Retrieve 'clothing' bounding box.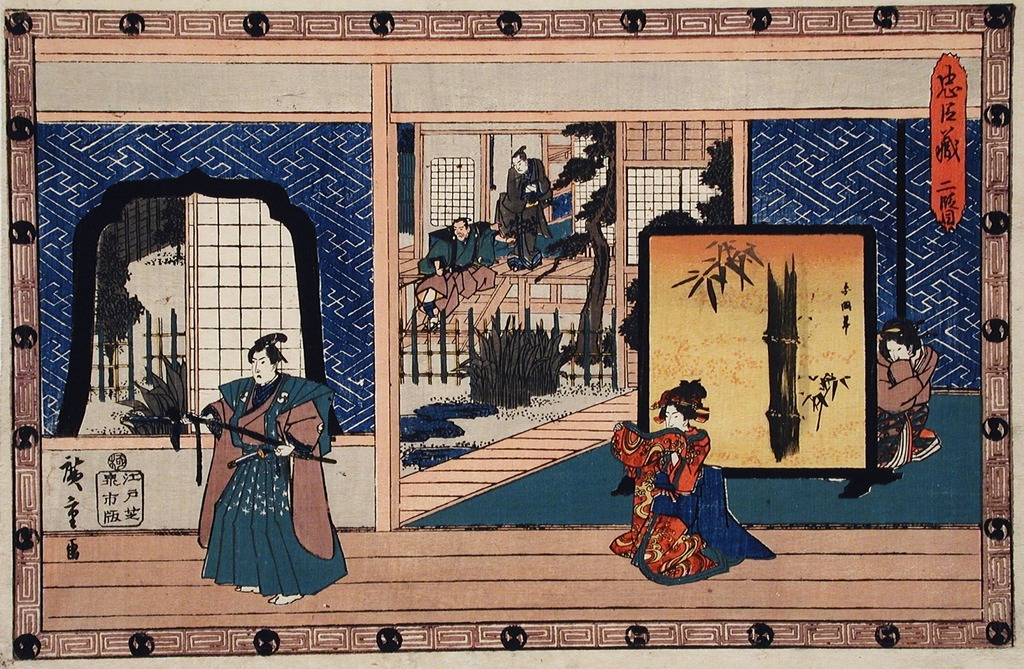
Bounding box: pyautogui.locateOnScreen(420, 230, 495, 320).
